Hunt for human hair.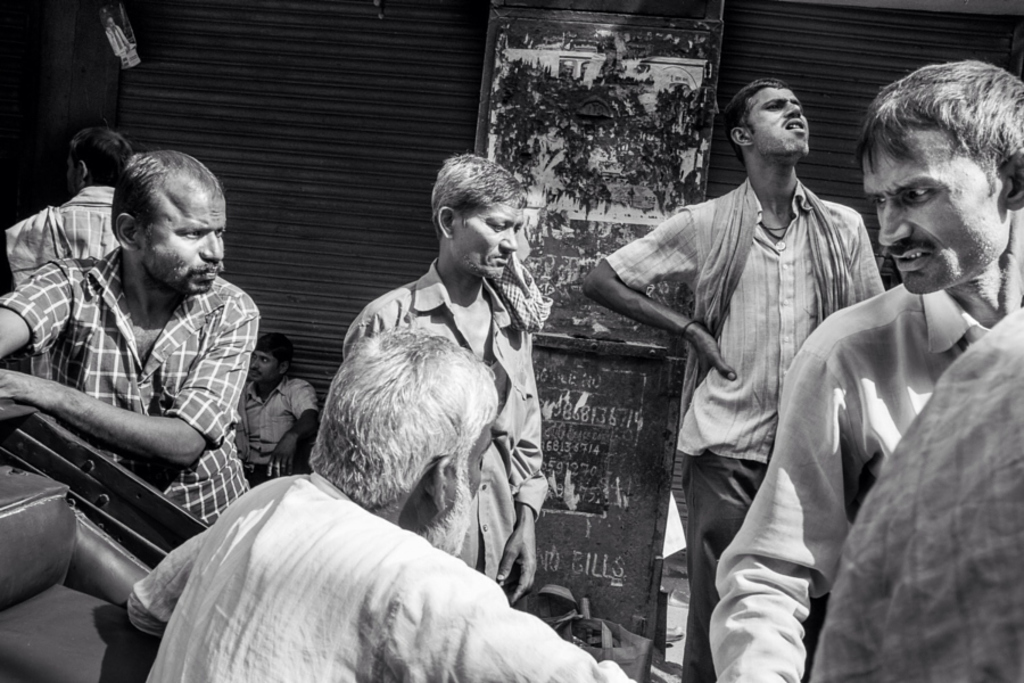
Hunted down at (854, 60, 1023, 197).
